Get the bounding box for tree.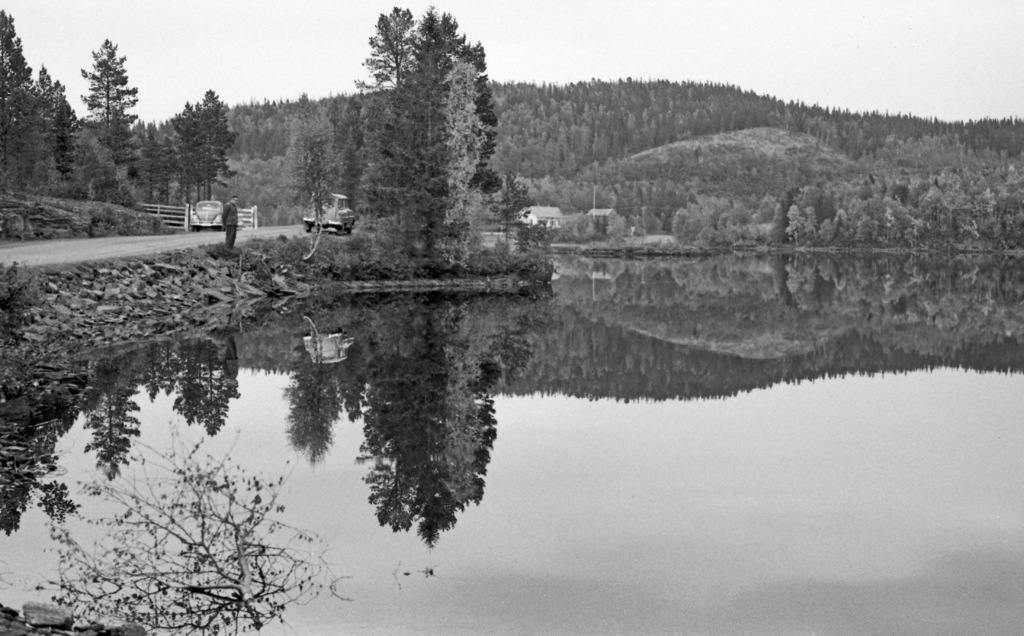
788, 179, 820, 231.
